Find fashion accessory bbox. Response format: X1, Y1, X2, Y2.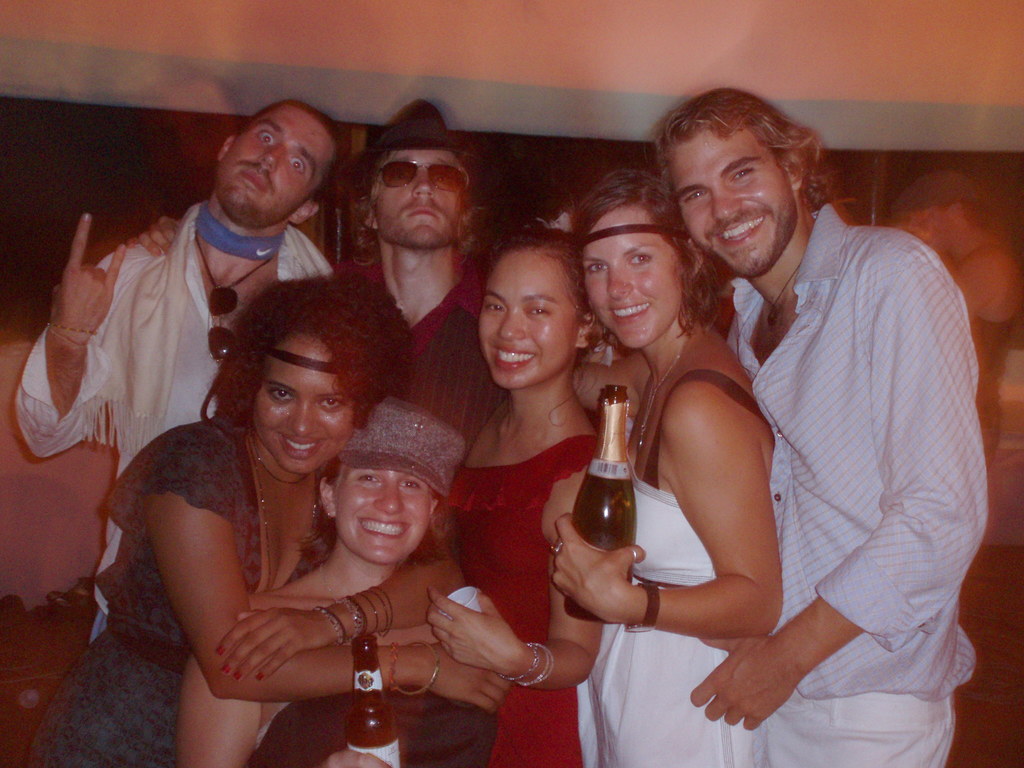
45, 323, 104, 353.
